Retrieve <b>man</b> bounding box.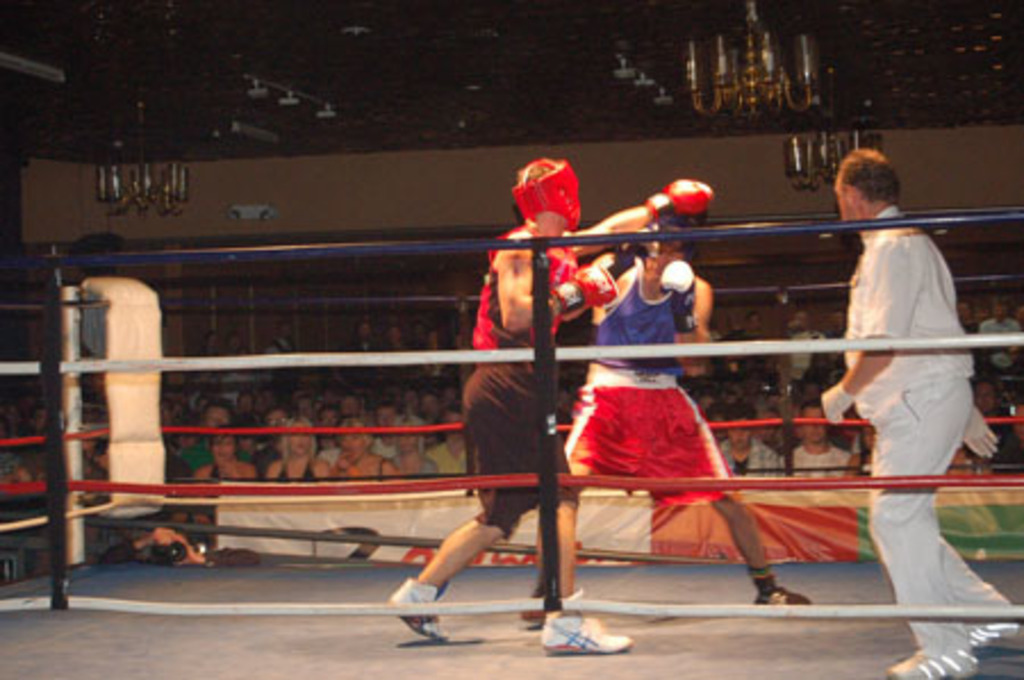
Bounding box: bbox=[965, 378, 1022, 475].
